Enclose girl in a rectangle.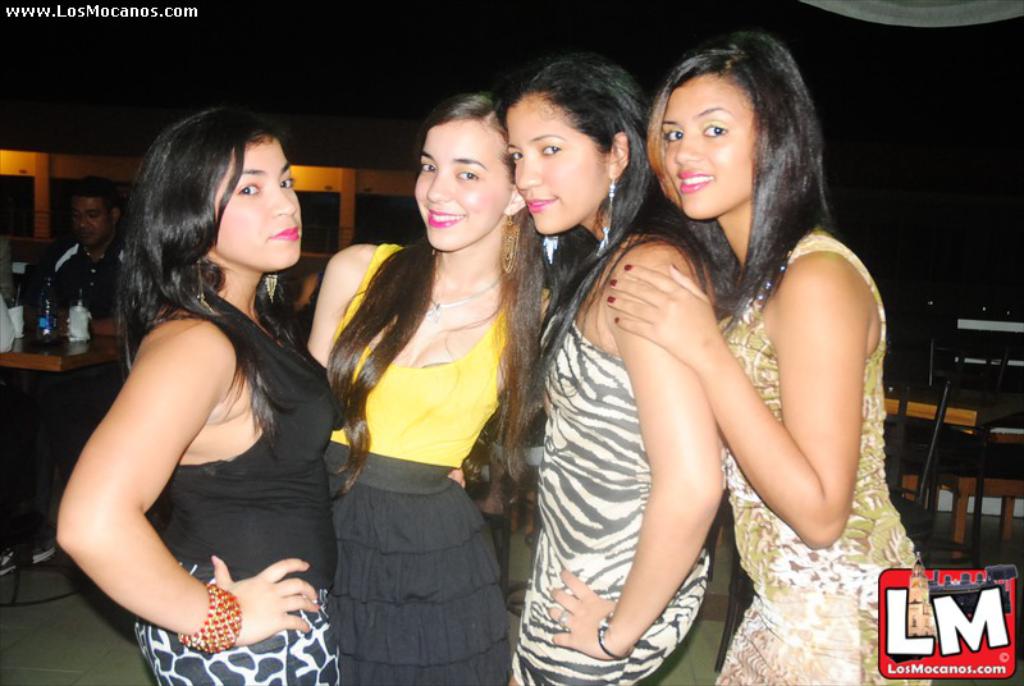
select_region(607, 31, 933, 685).
